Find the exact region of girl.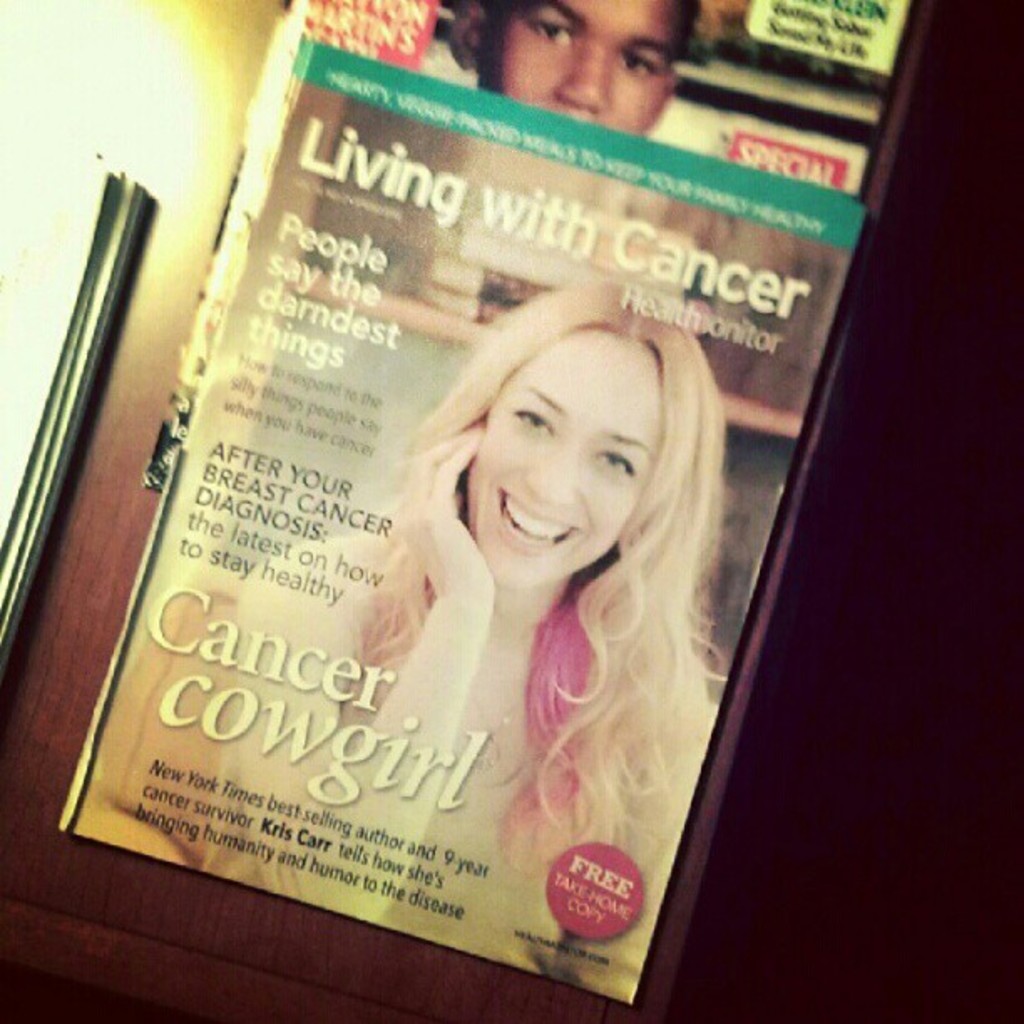
Exact region: box=[224, 278, 733, 925].
